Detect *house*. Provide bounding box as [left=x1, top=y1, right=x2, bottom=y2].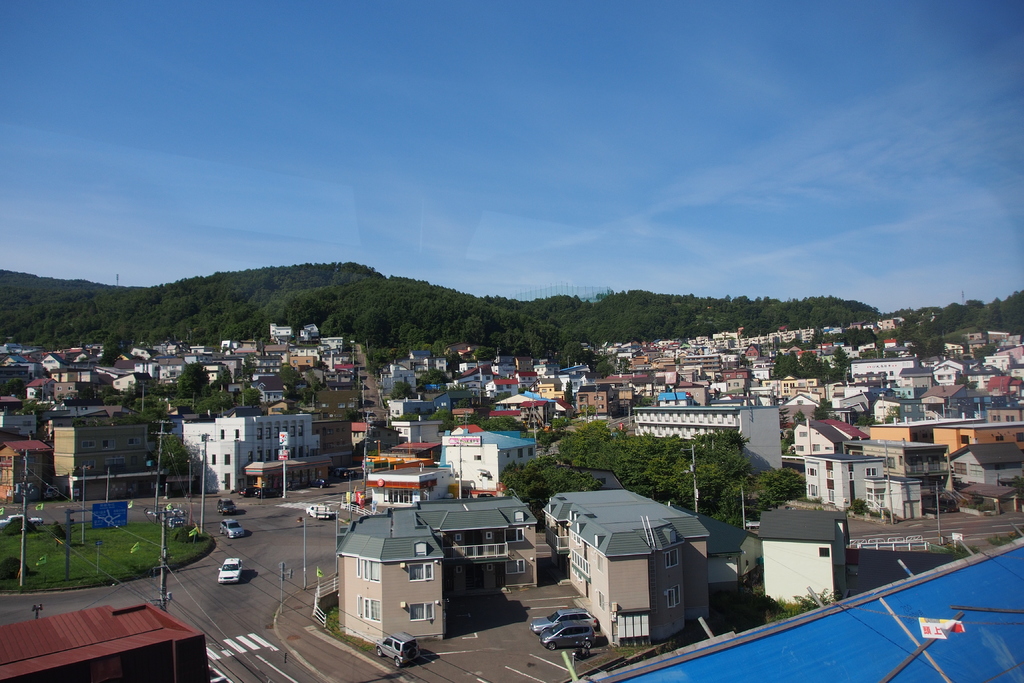
[left=152, top=336, right=175, bottom=361].
